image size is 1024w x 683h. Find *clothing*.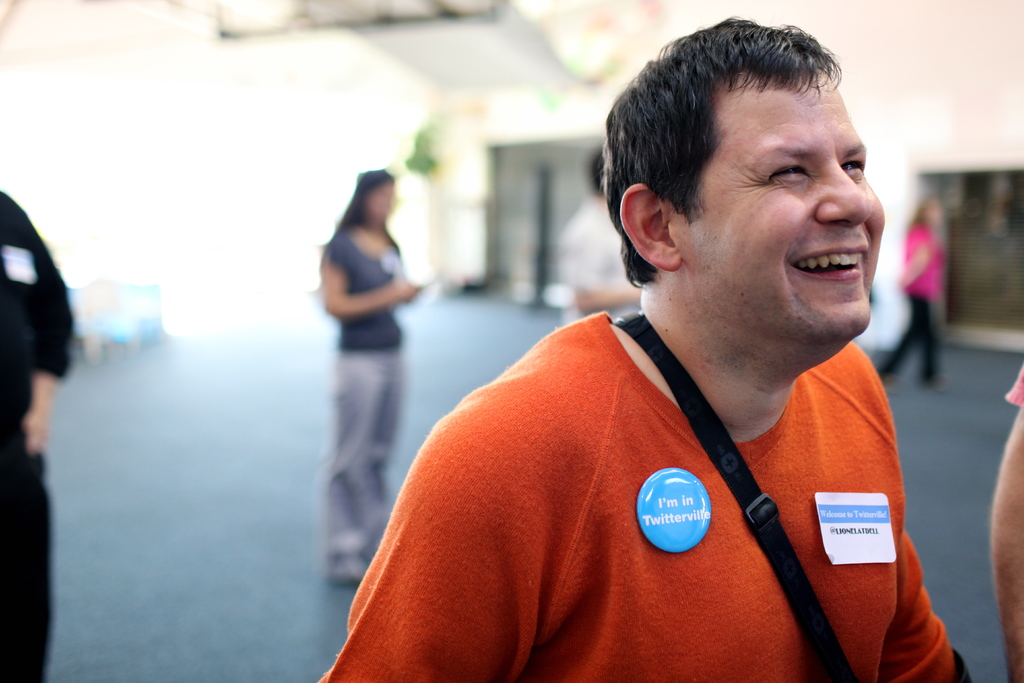
(x1=312, y1=310, x2=968, y2=682).
